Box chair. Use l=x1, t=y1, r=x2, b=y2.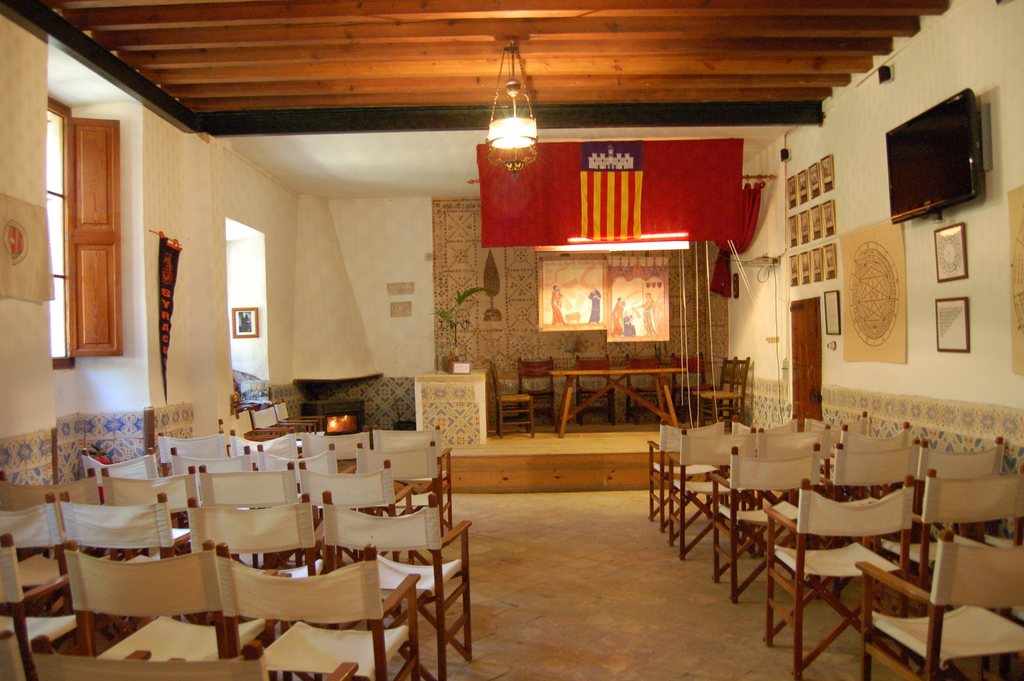
l=186, t=492, r=330, b=642.
